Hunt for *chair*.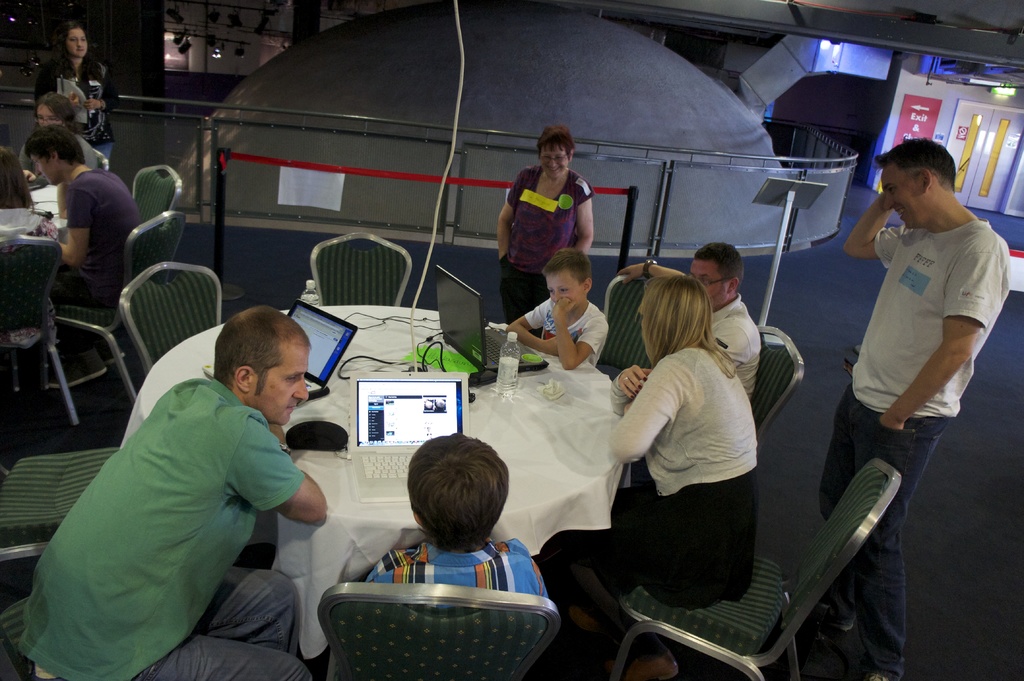
Hunted down at <bbox>116, 260, 221, 376</bbox>.
